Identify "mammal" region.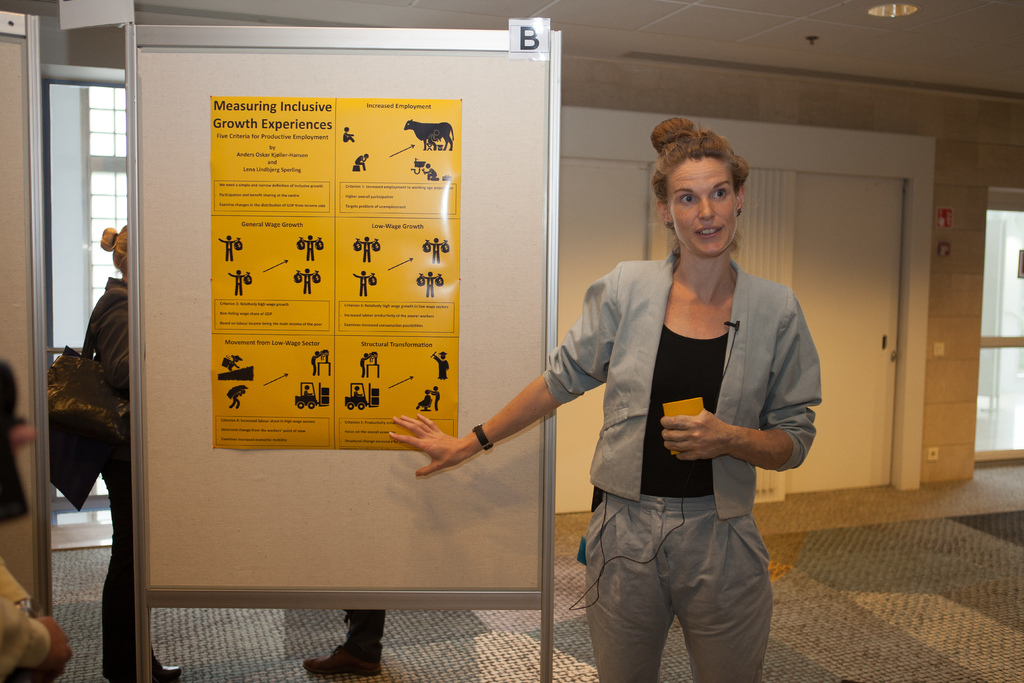
Region: [358, 351, 370, 376].
